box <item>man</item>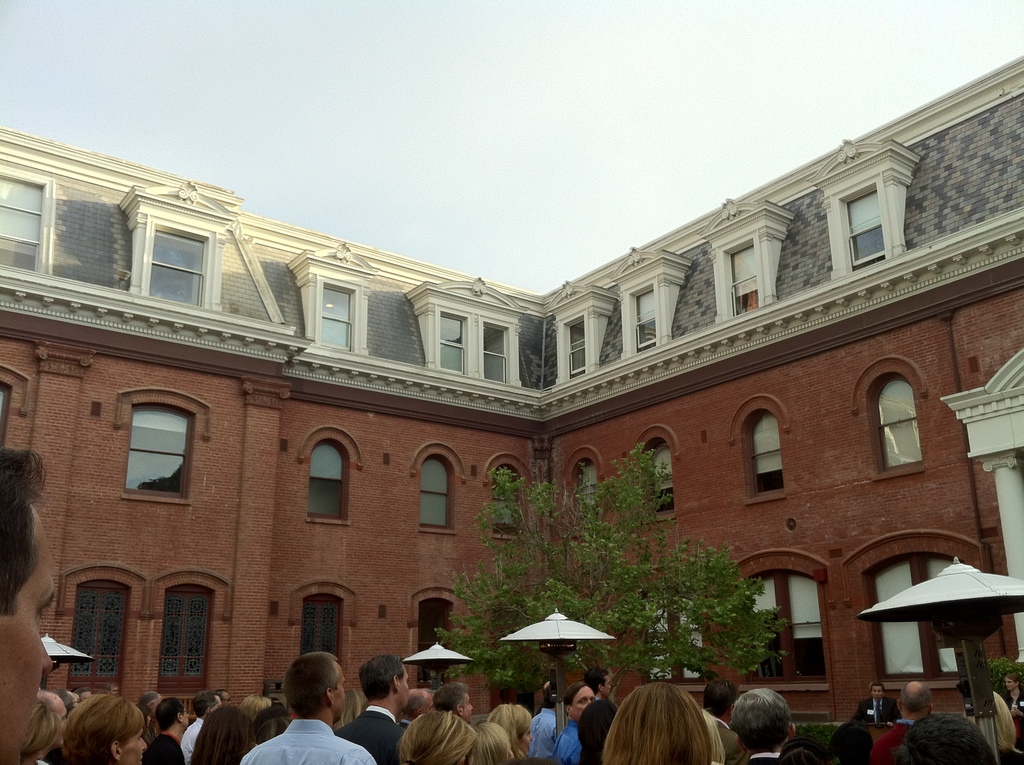
BBox(180, 687, 218, 757)
